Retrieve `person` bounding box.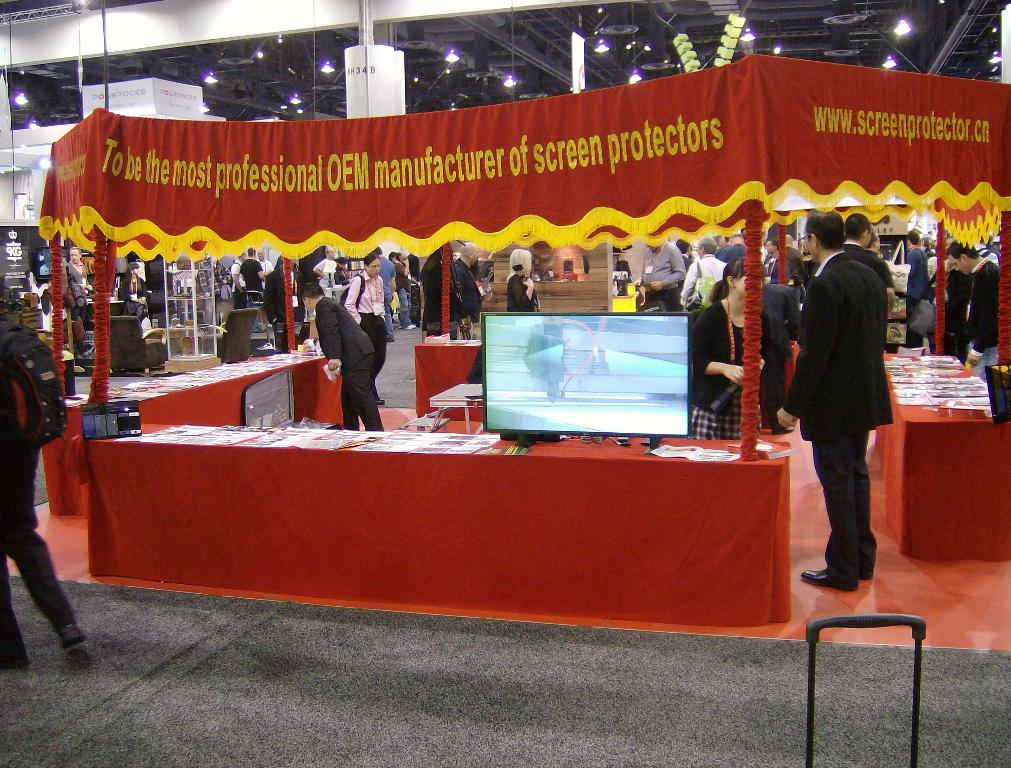
Bounding box: [x1=340, y1=256, x2=385, y2=405].
